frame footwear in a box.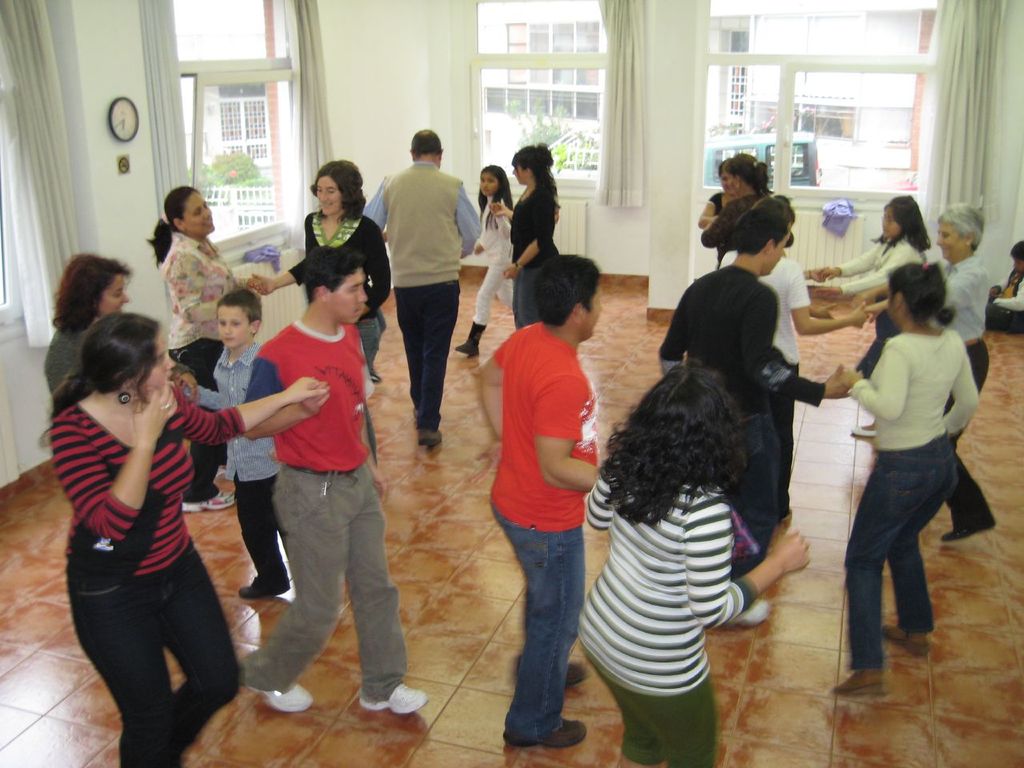
rect(182, 490, 234, 514).
